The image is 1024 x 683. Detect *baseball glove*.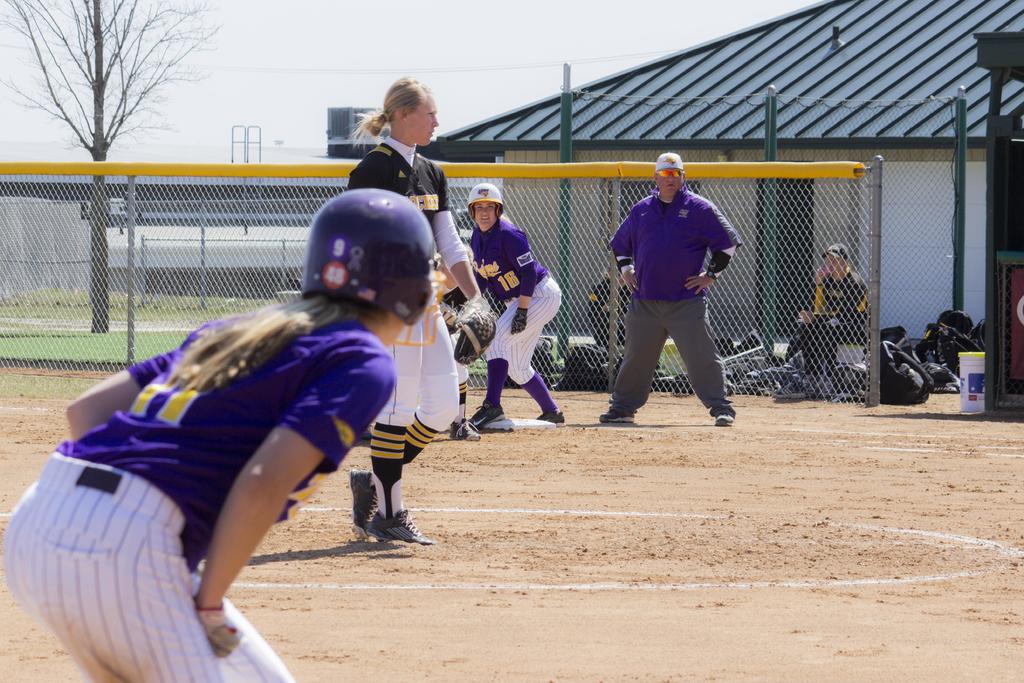
Detection: {"left": 507, "top": 306, "right": 528, "bottom": 333}.
